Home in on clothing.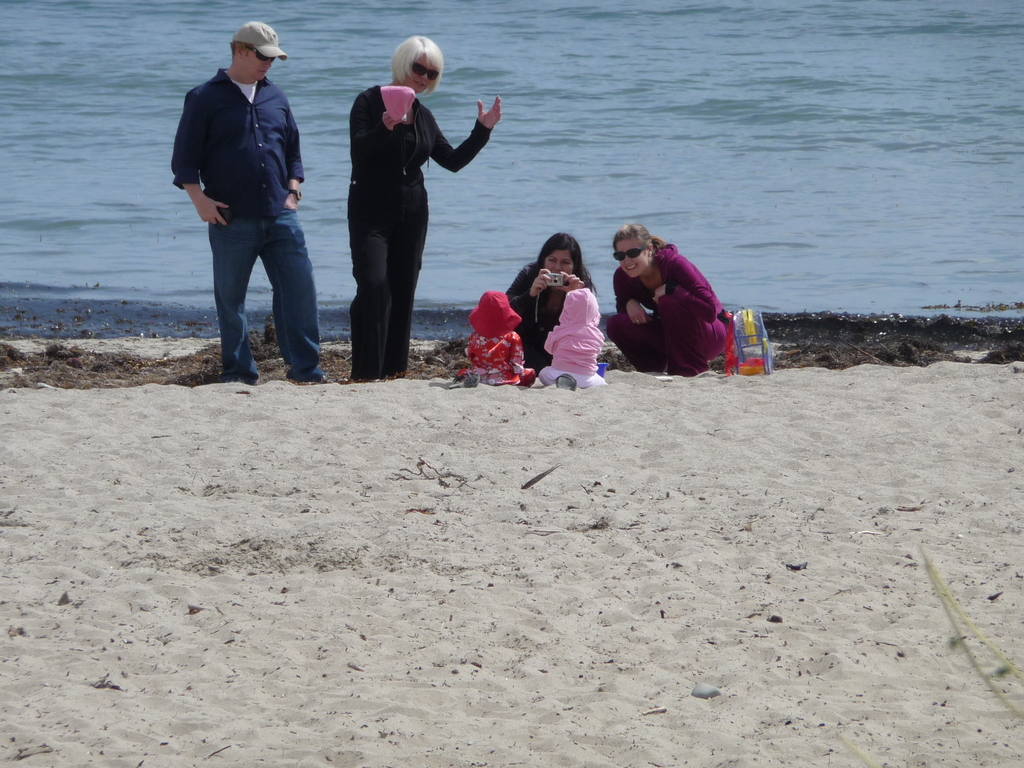
Homed in at 327,45,484,342.
